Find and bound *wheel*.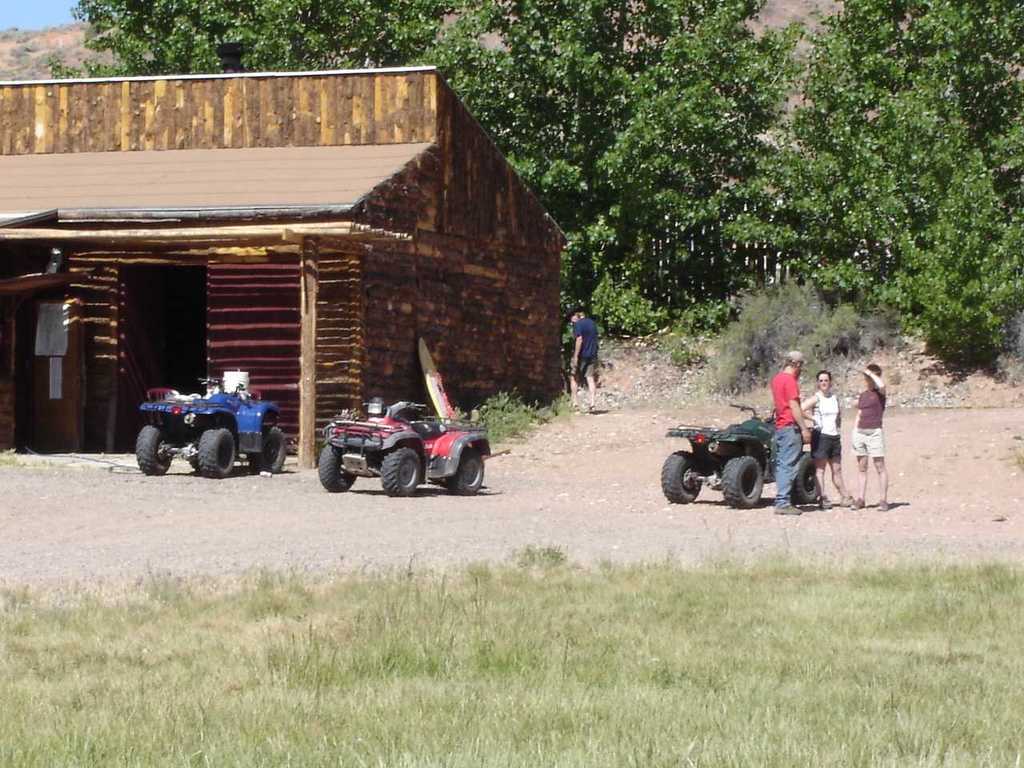
Bound: crop(201, 429, 235, 477).
